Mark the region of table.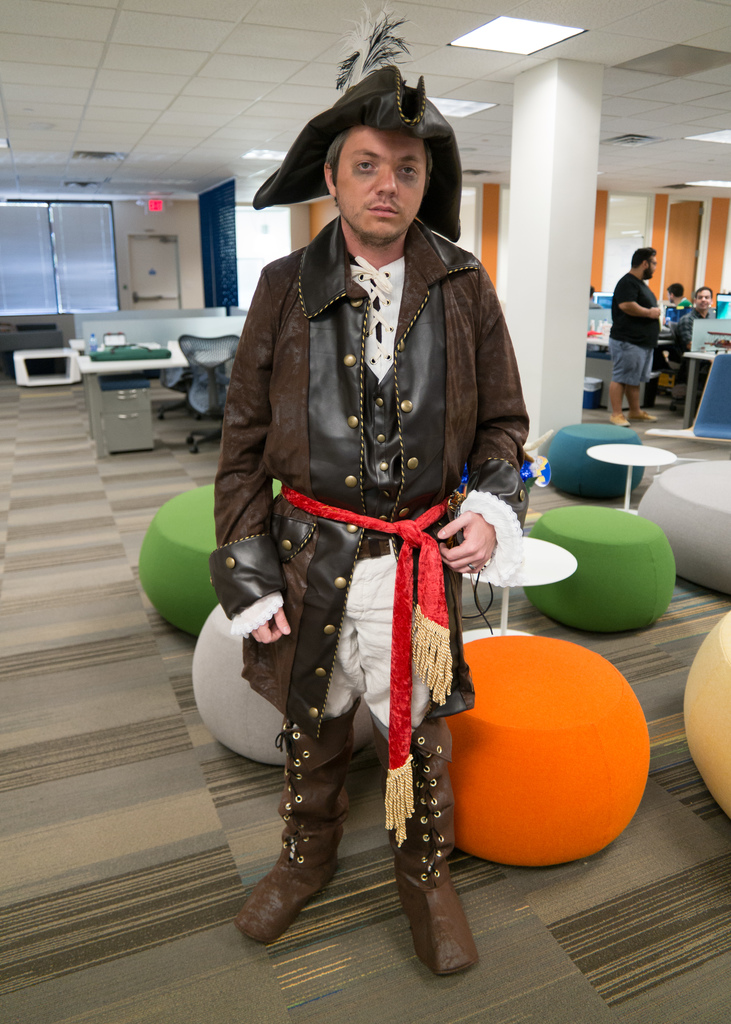
Region: box(464, 540, 578, 647).
